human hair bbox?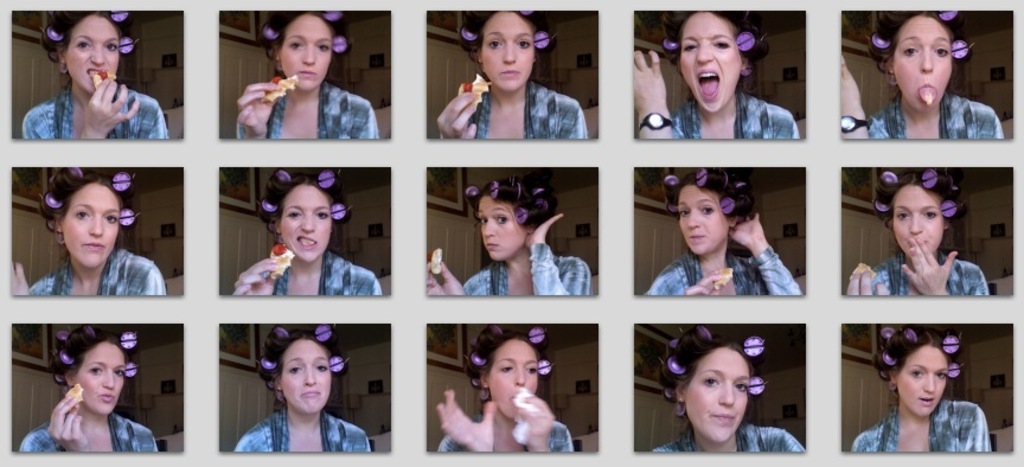
rect(667, 326, 761, 385)
